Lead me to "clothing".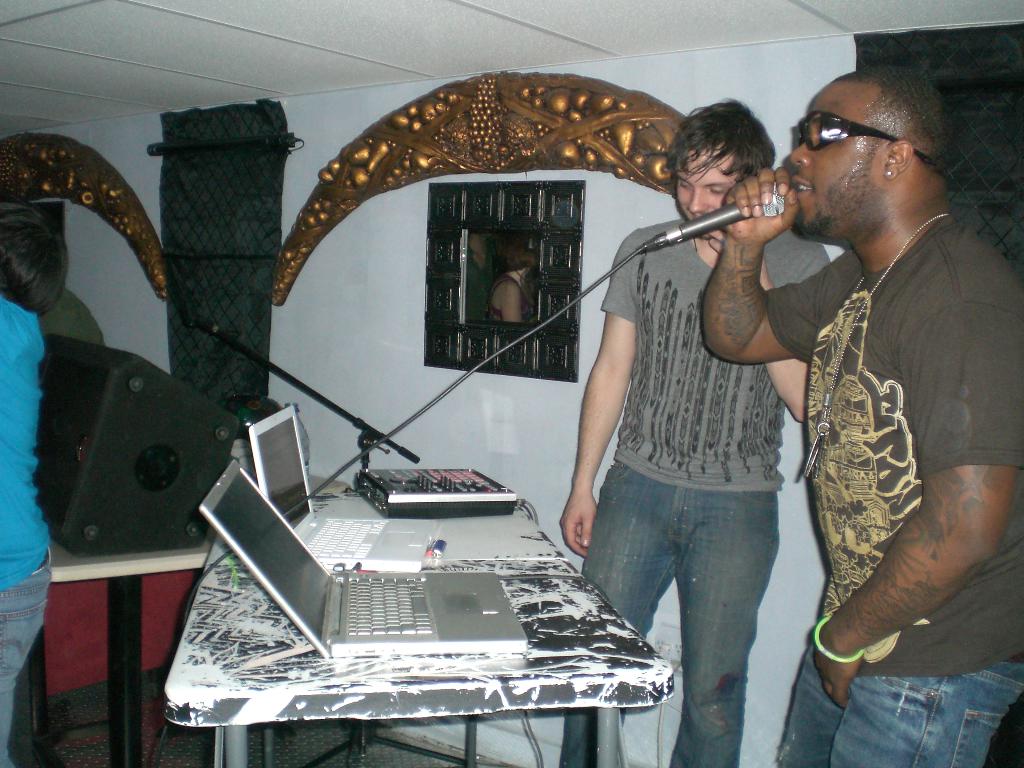
Lead to 0,297,51,767.
